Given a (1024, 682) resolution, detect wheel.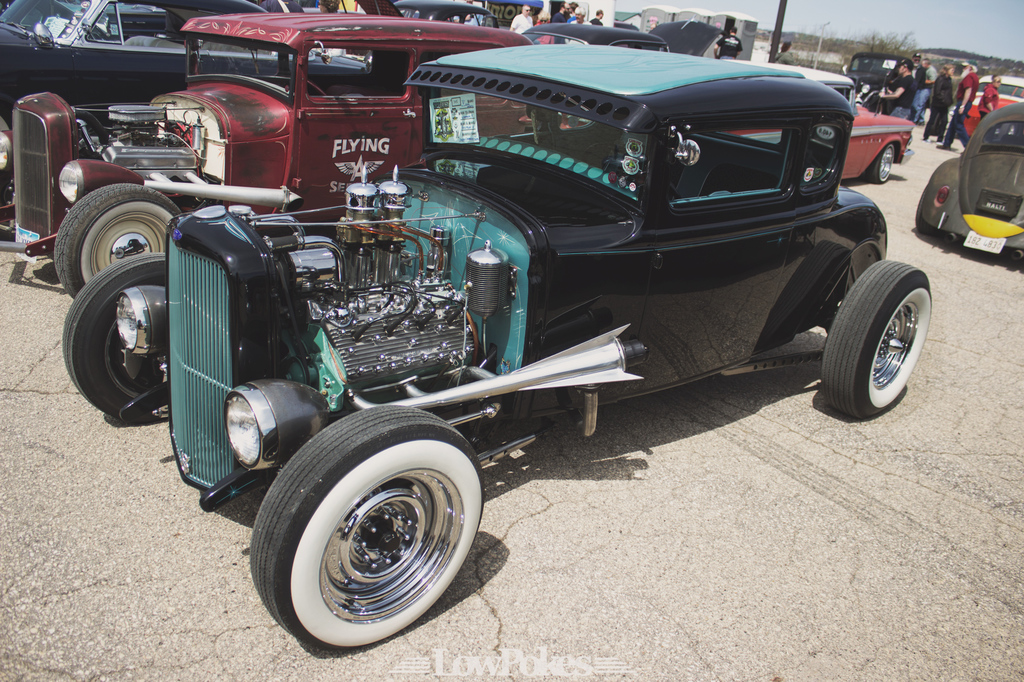
x1=63, y1=253, x2=168, y2=418.
